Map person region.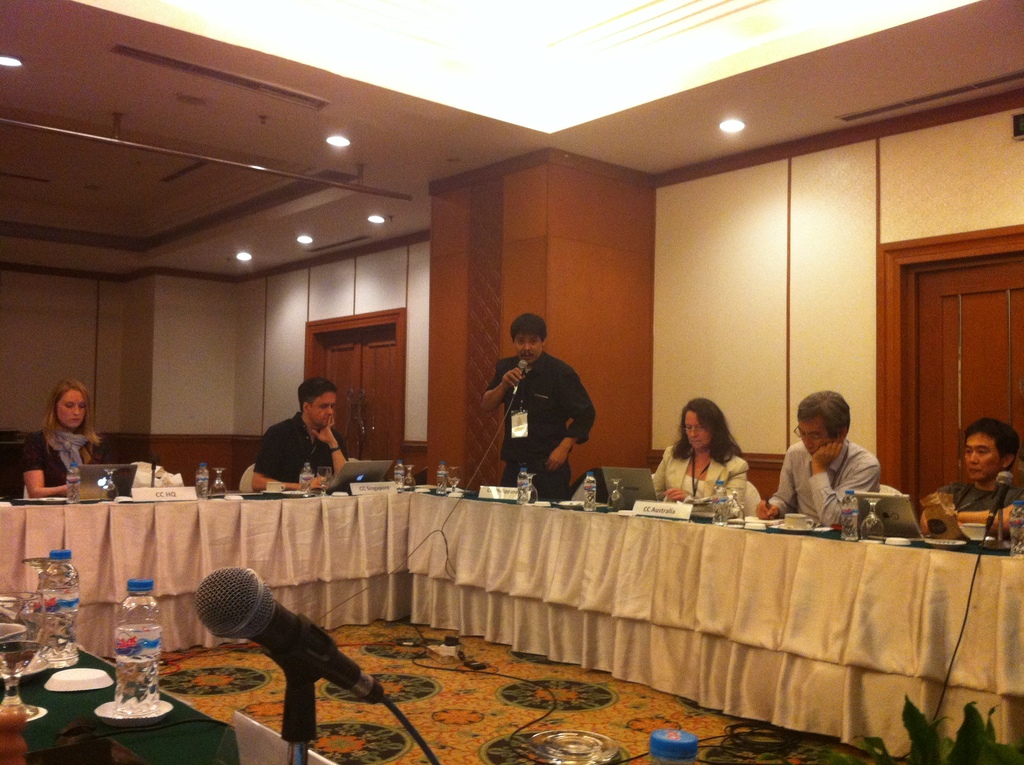
Mapped to <region>756, 387, 890, 531</region>.
